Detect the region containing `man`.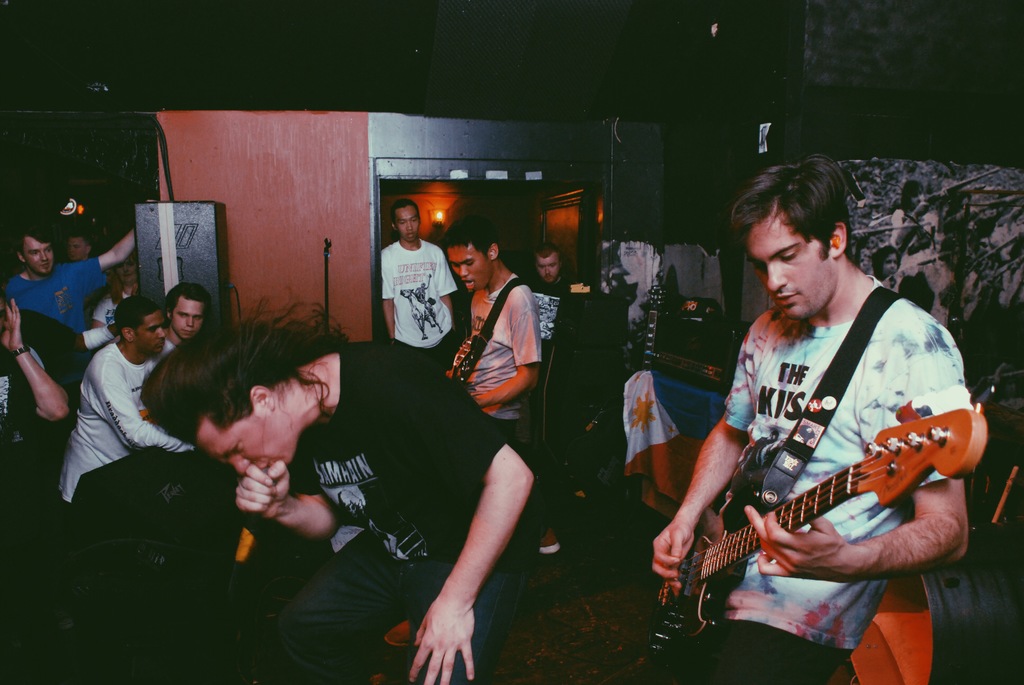
<bbox>0, 224, 145, 329</bbox>.
